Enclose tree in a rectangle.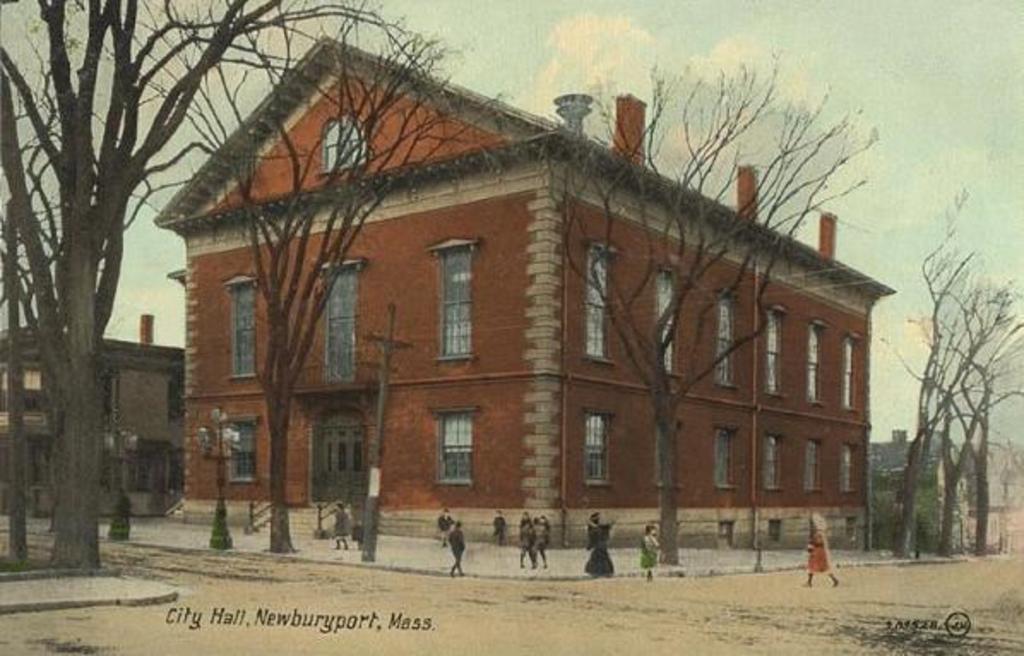
locate(914, 233, 1007, 577).
